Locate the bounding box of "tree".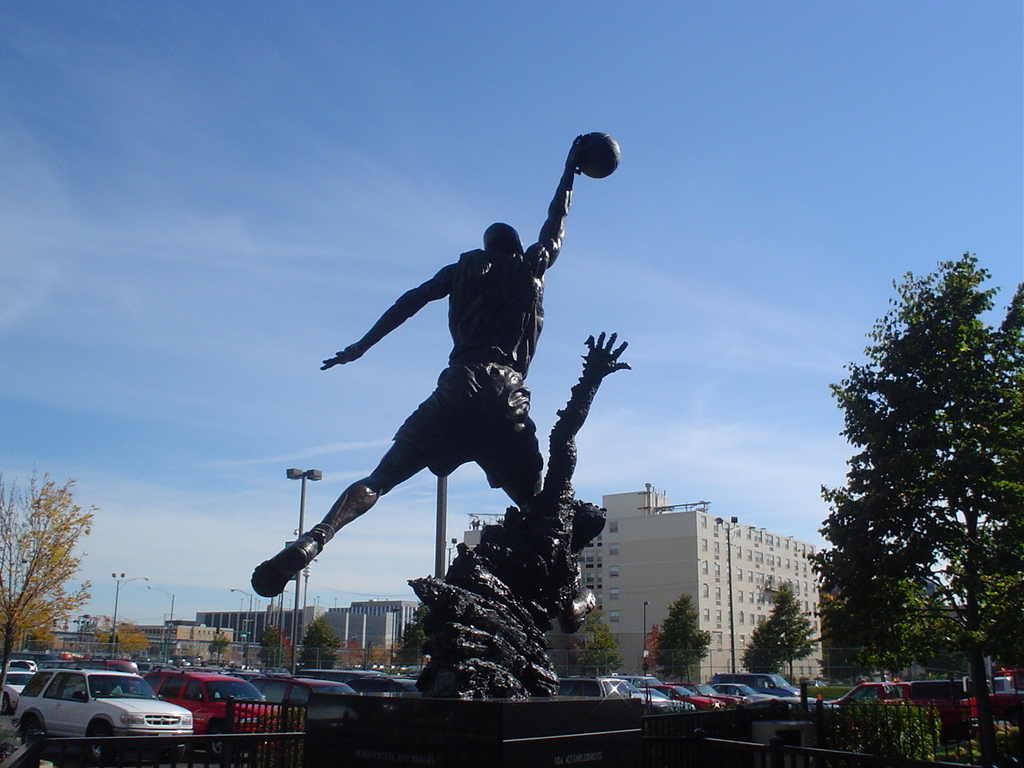
Bounding box: select_region(261, 618, 297, 676).
